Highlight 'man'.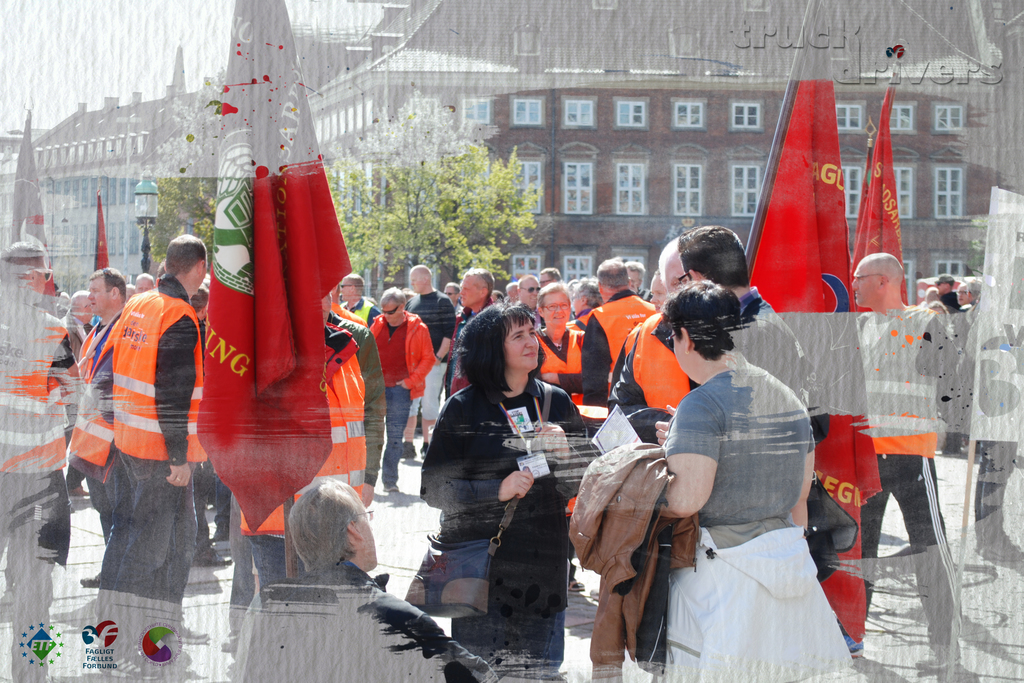
Highlighted region: (446, 281, 463, 321).
